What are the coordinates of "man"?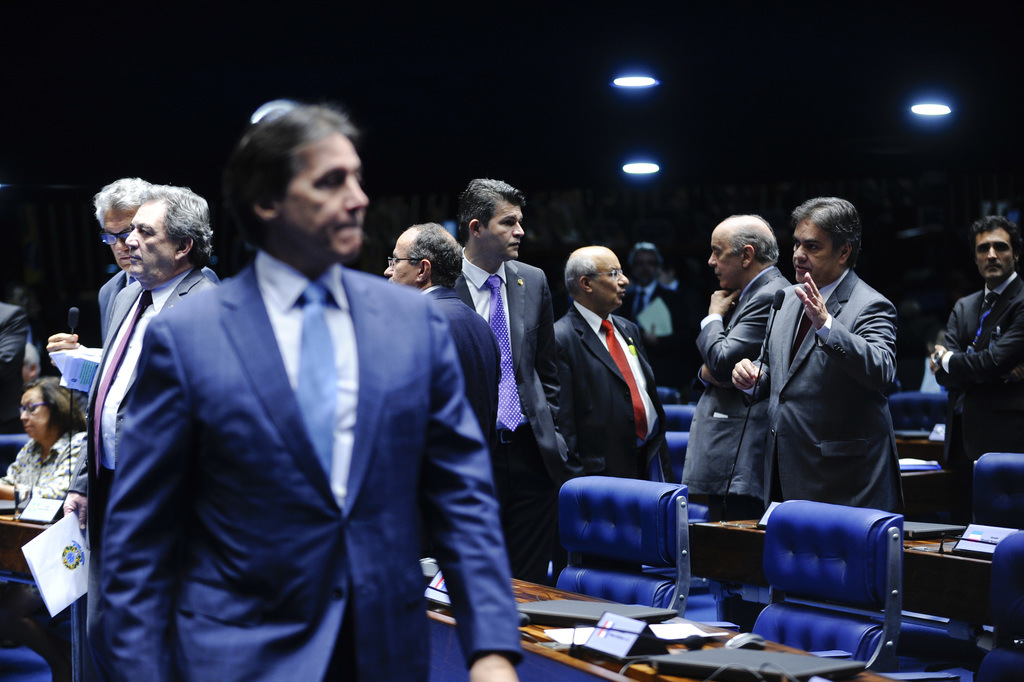
<box>733,193,902,514</box>.
